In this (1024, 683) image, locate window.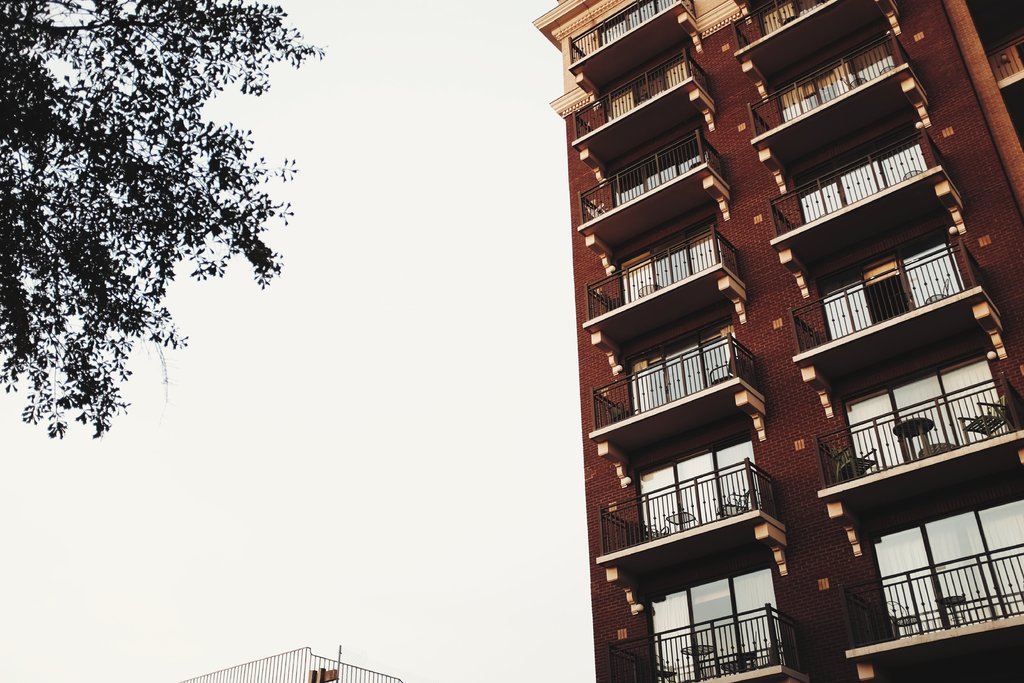
Bounding box: select_region(644, 541, 787, 682).
